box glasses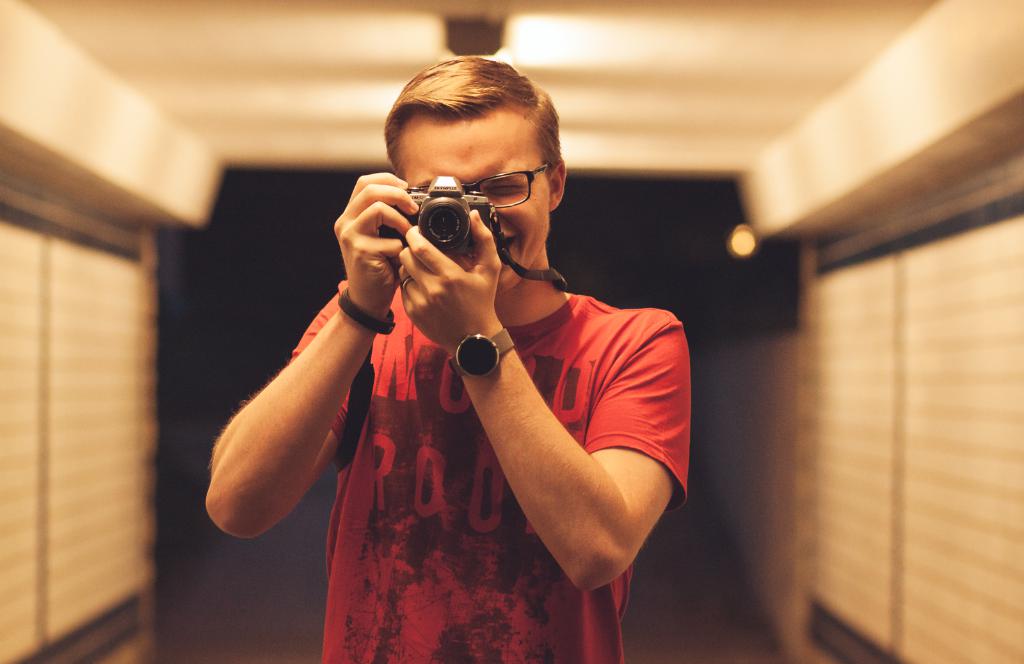
l=412, t=161, r=551, b=208
